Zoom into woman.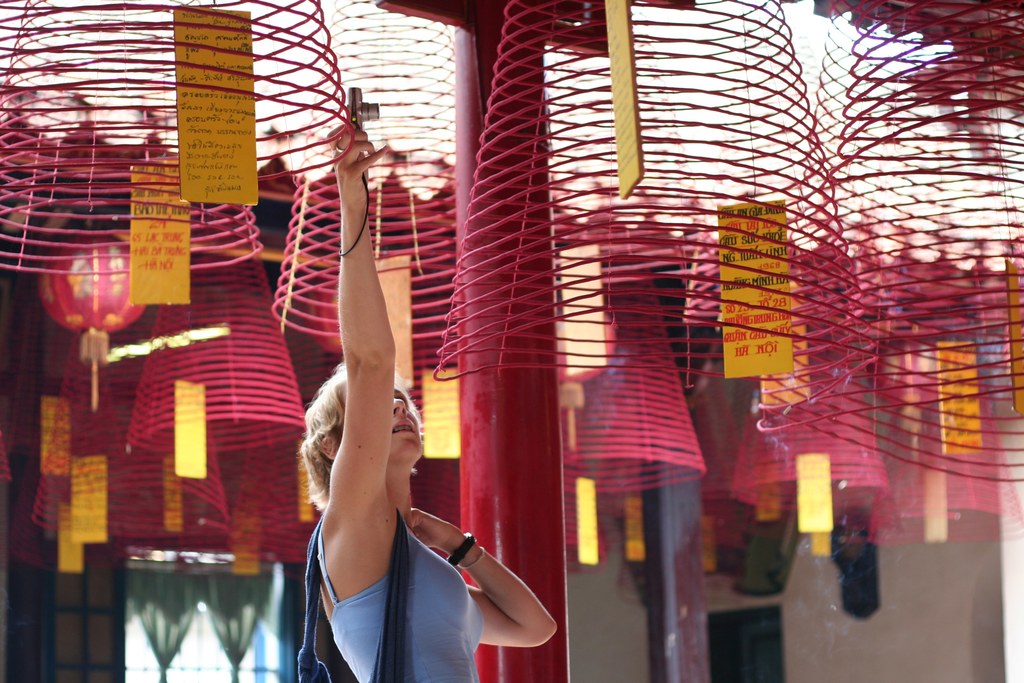
Zoom target: Rect(265, 181, 513, 677).
